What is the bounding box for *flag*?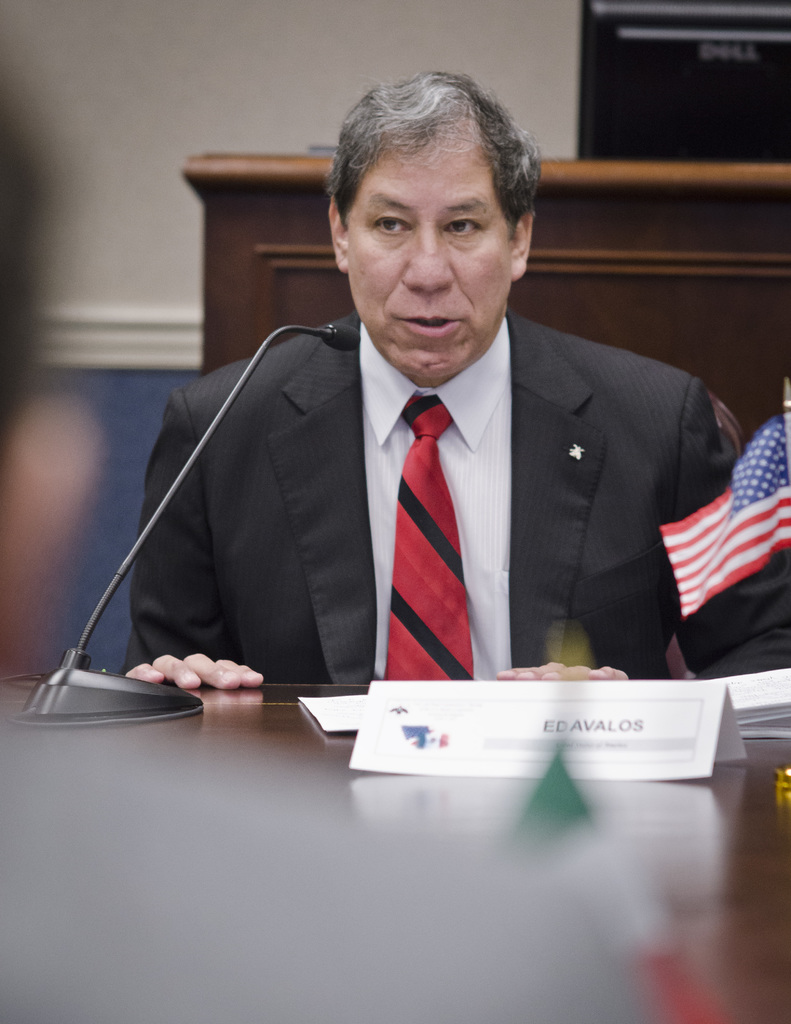
bbox=(659, 408, 790, 618).
